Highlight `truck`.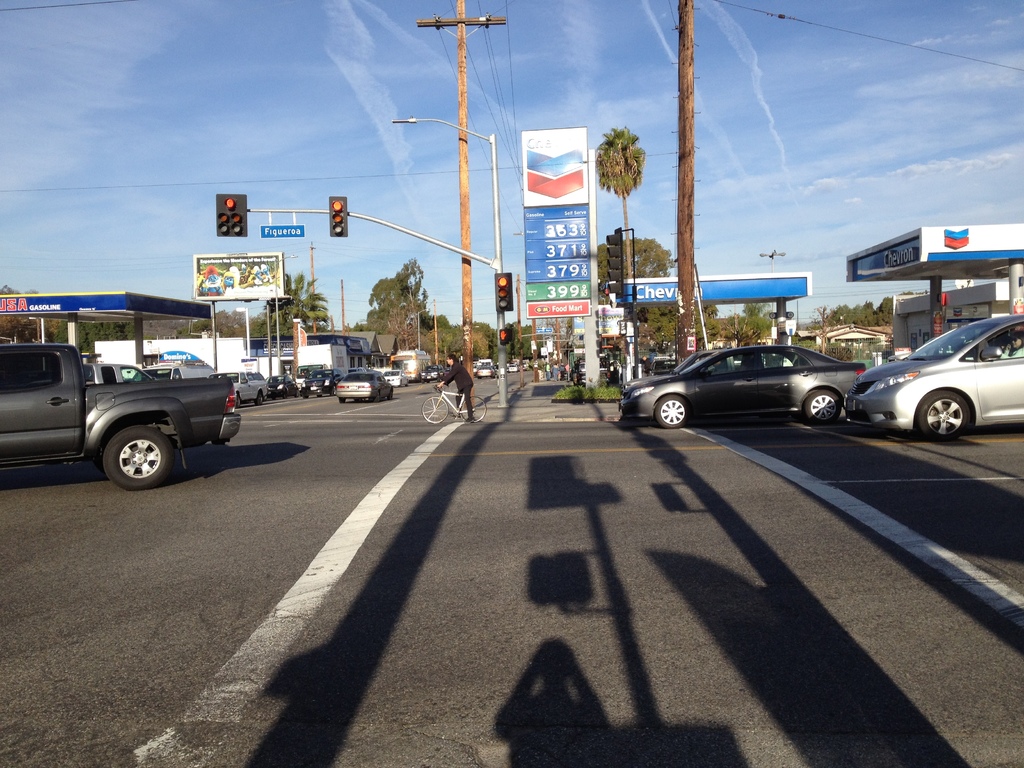
Highlighted region: 147/362/212/382.
